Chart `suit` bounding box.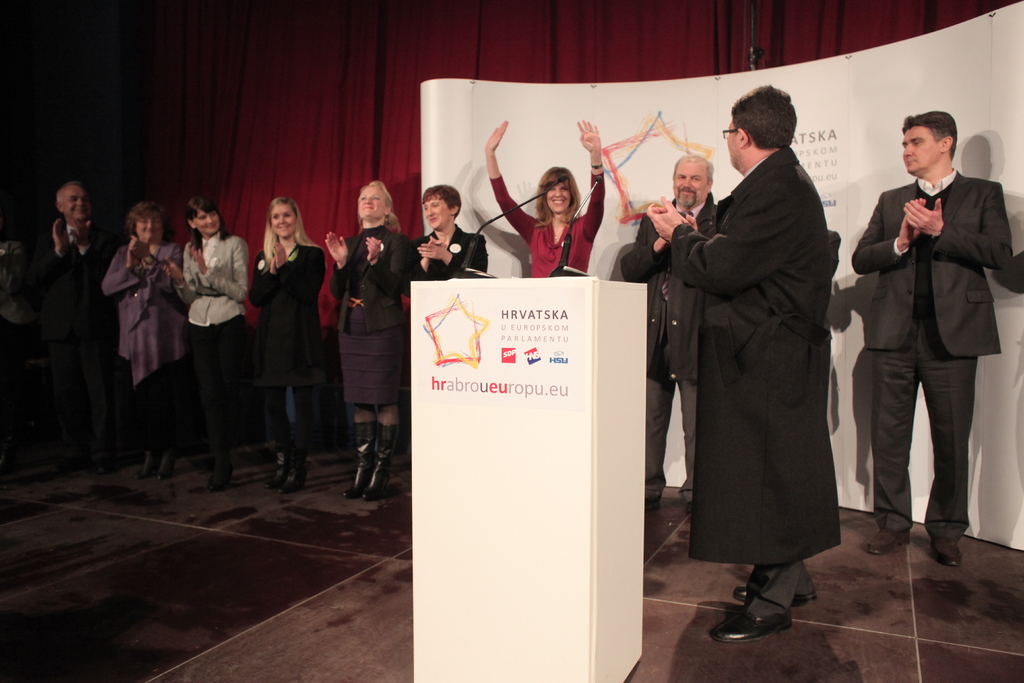
Charted: <region>853, 133, 1000, 568</region>.
